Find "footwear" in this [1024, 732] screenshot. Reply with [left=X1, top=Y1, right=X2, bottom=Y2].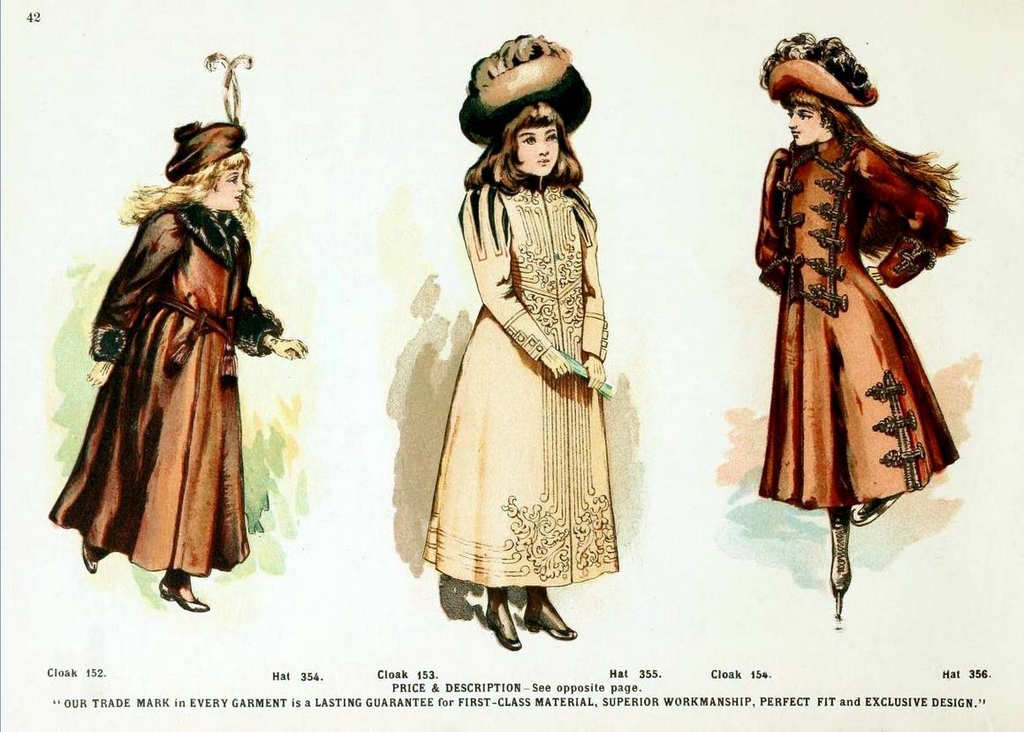
[left=155, top=585, right=209, bottom=613].
